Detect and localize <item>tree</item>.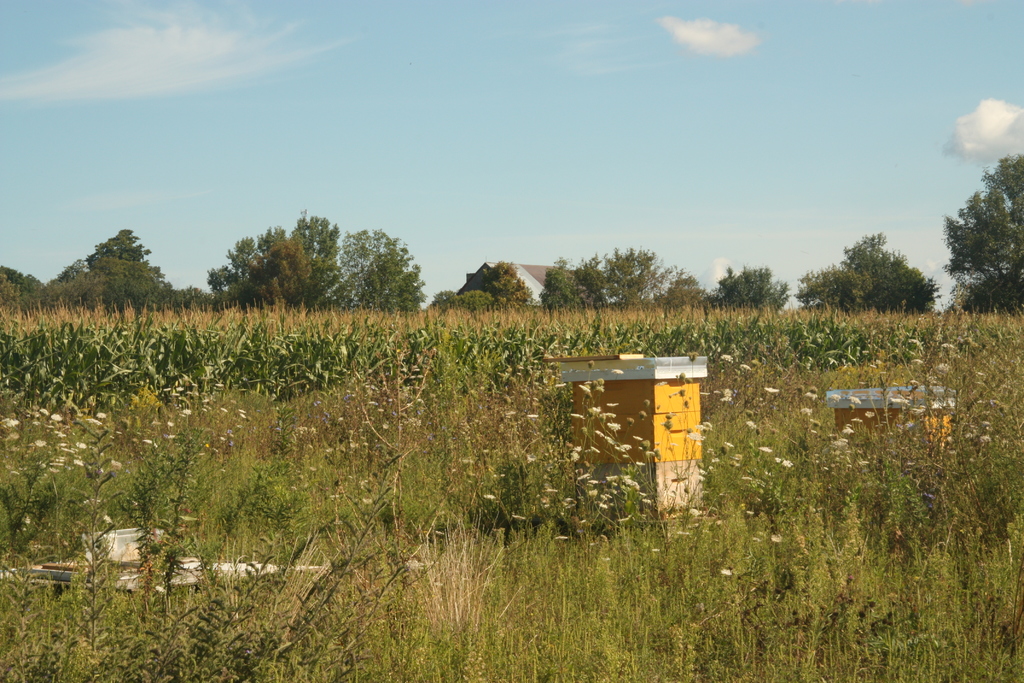
Localized at left=941, top=156, right=1023, bottom=315.
